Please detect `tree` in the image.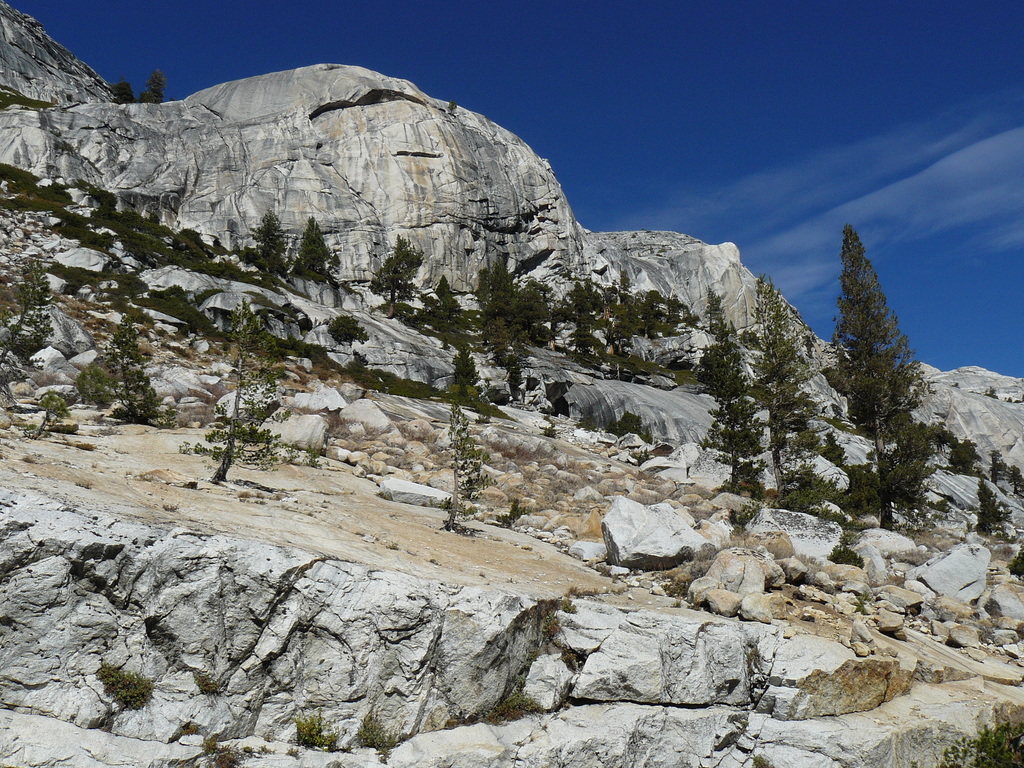
bbox(176, 298, 295, 481).
